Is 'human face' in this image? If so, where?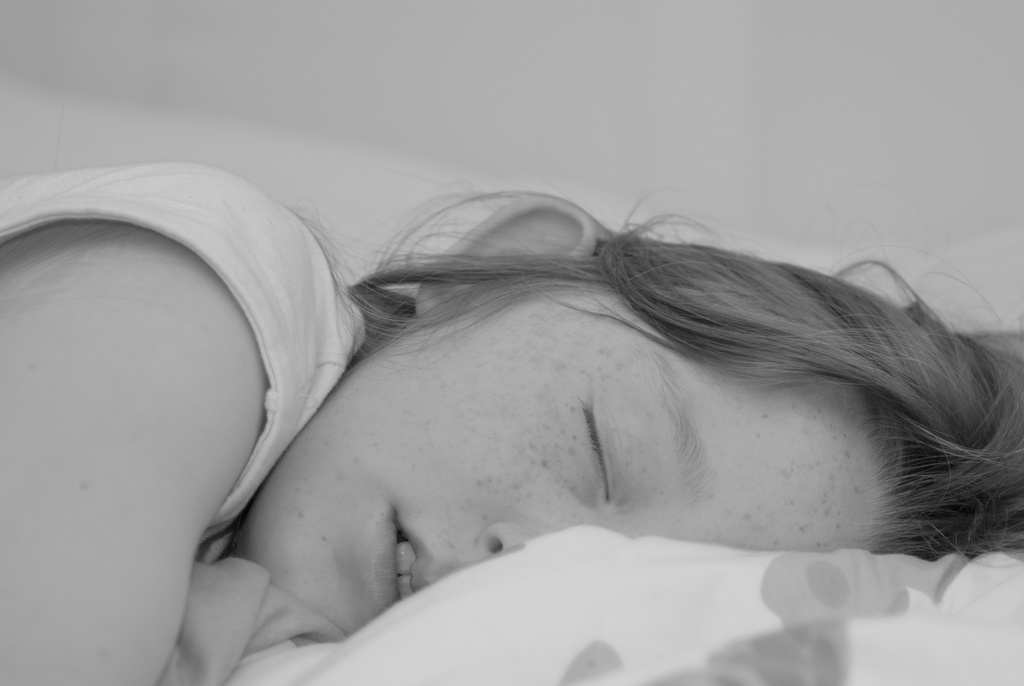
Yes, at [left=237, top=282, right=883, bottom=637].
